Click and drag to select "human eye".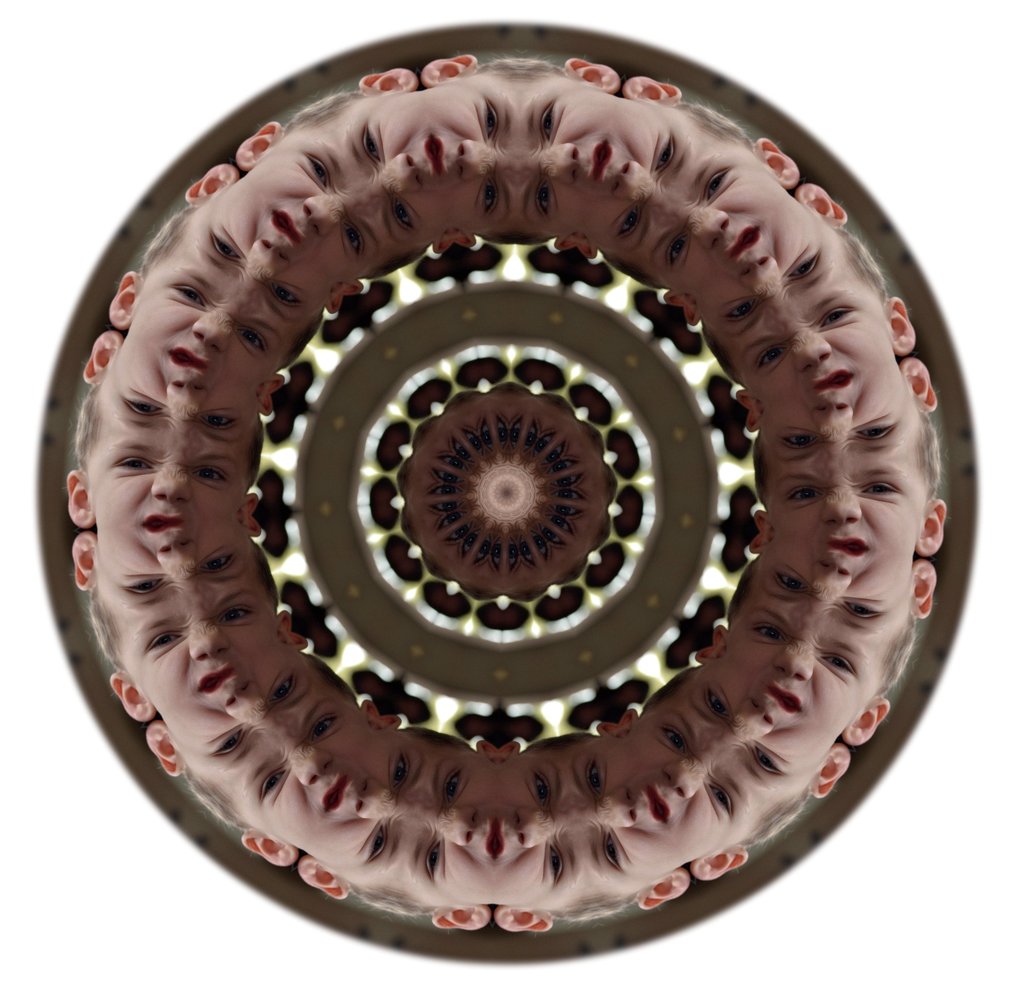
Selection: [786,255,818,279].
